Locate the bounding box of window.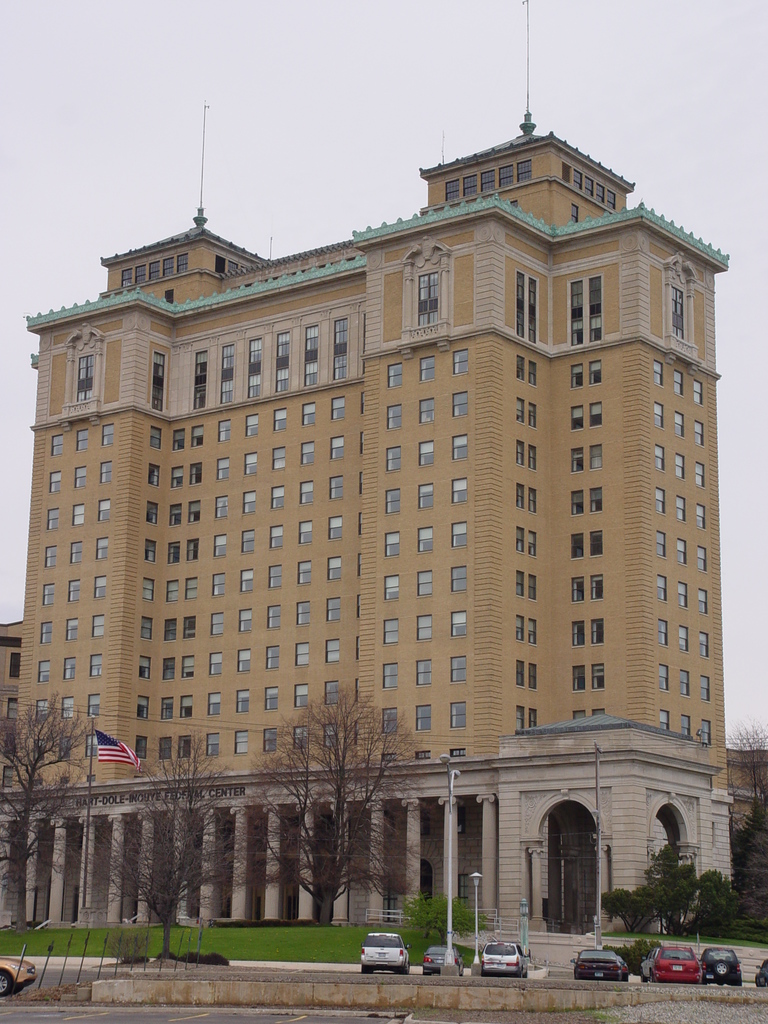
Bounding box: (527,664,538,690).
